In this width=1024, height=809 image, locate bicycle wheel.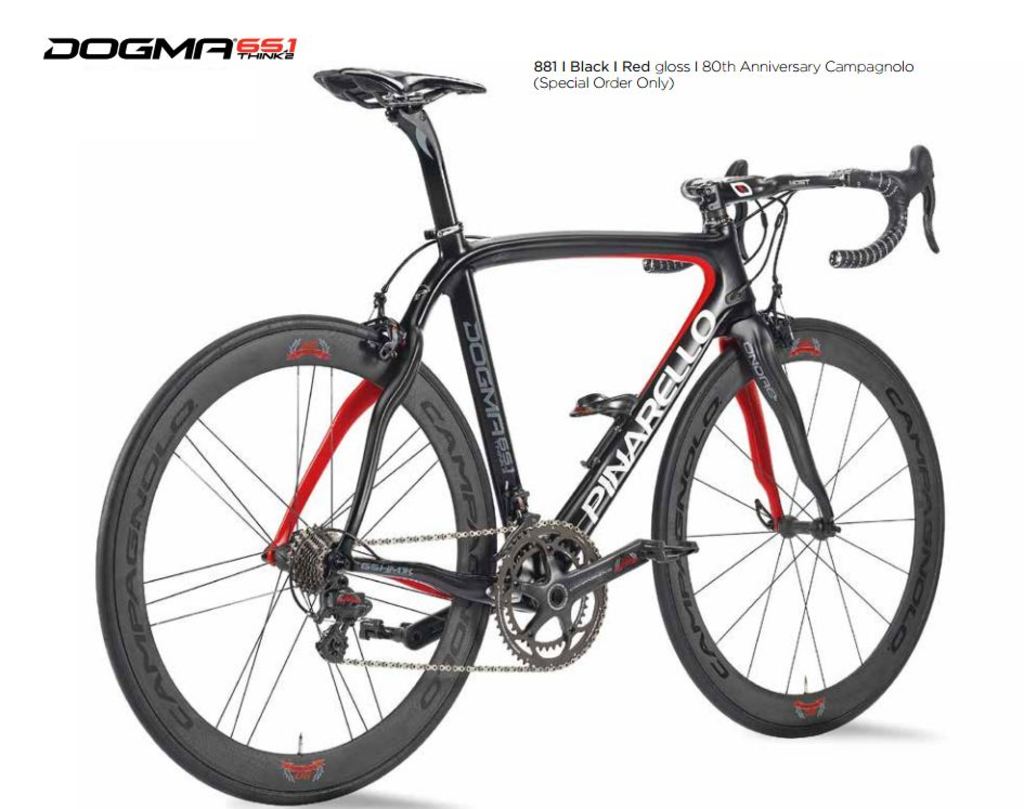
Bounding box: [left=651, top=319, right=943, bottom=740].
